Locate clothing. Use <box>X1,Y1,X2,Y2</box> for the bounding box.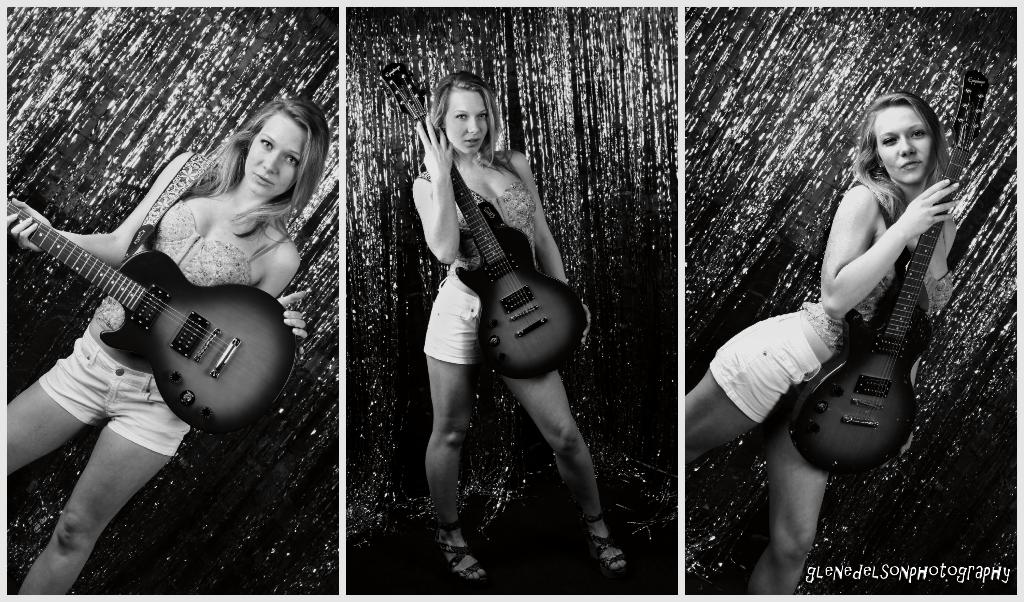
<box>707,212,954,475</box>.
